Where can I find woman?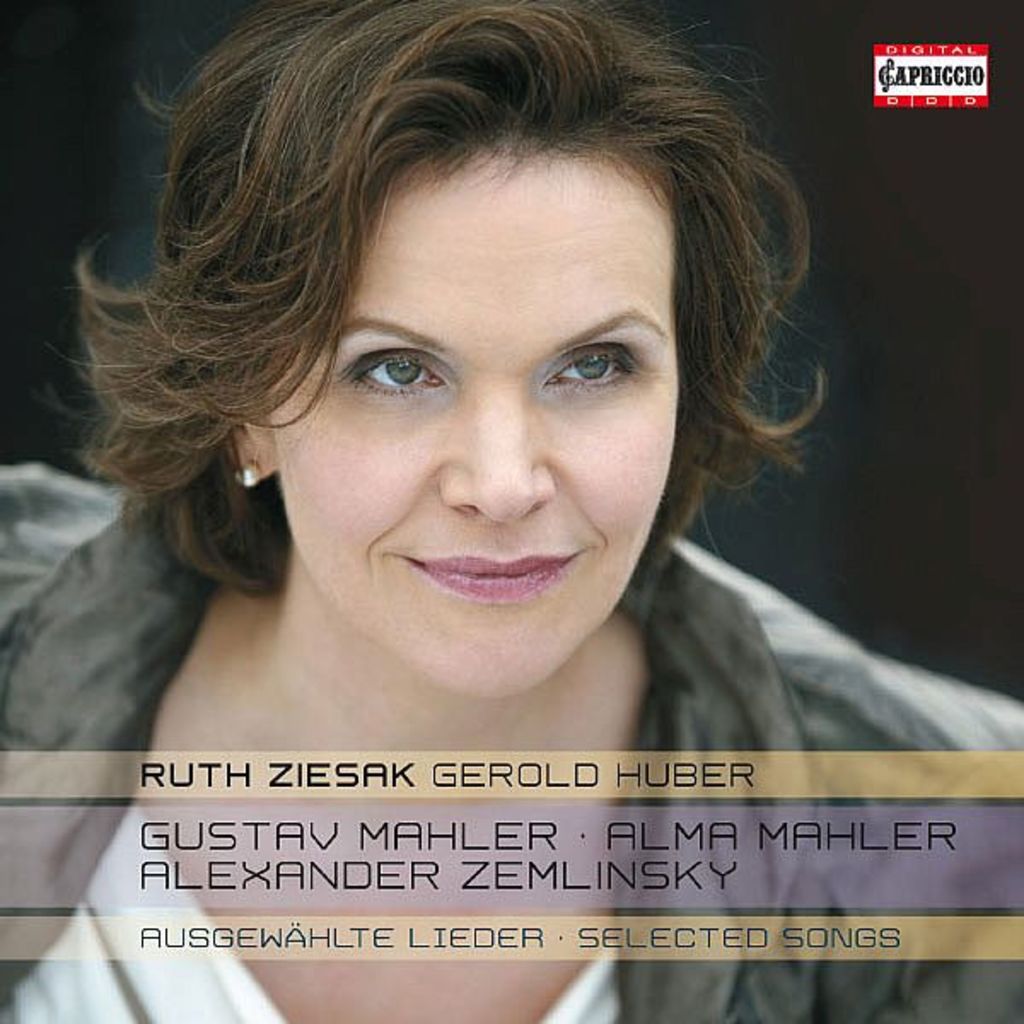
You can find it at 0,14,944,869.
